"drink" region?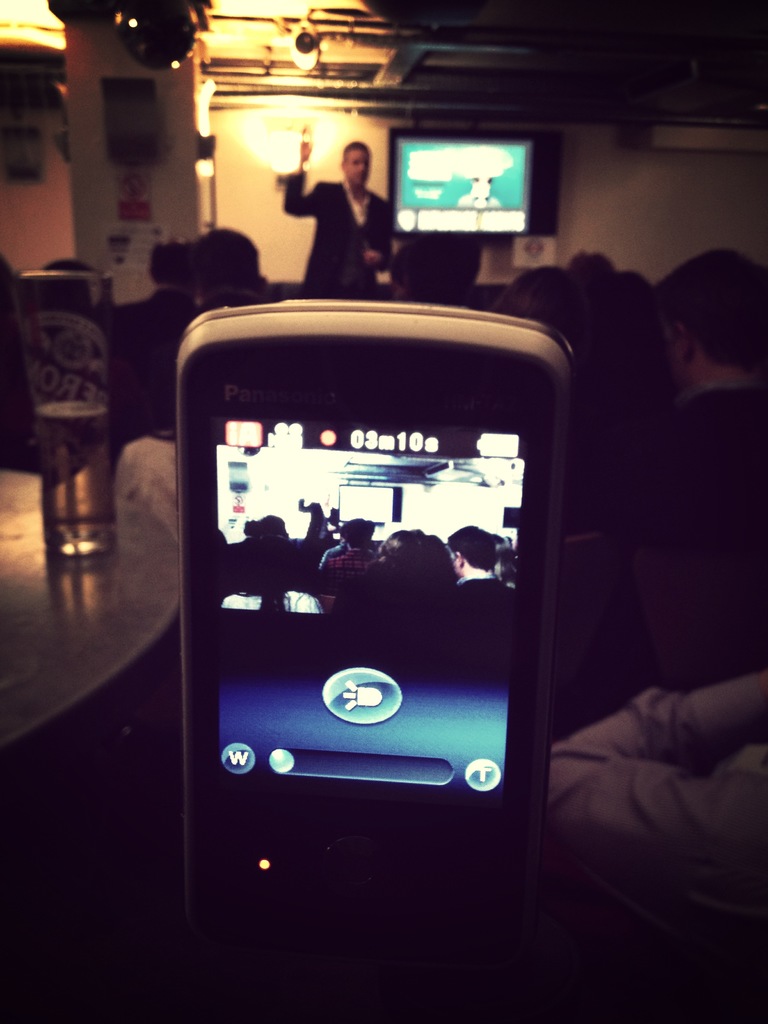
33,406,114,556
